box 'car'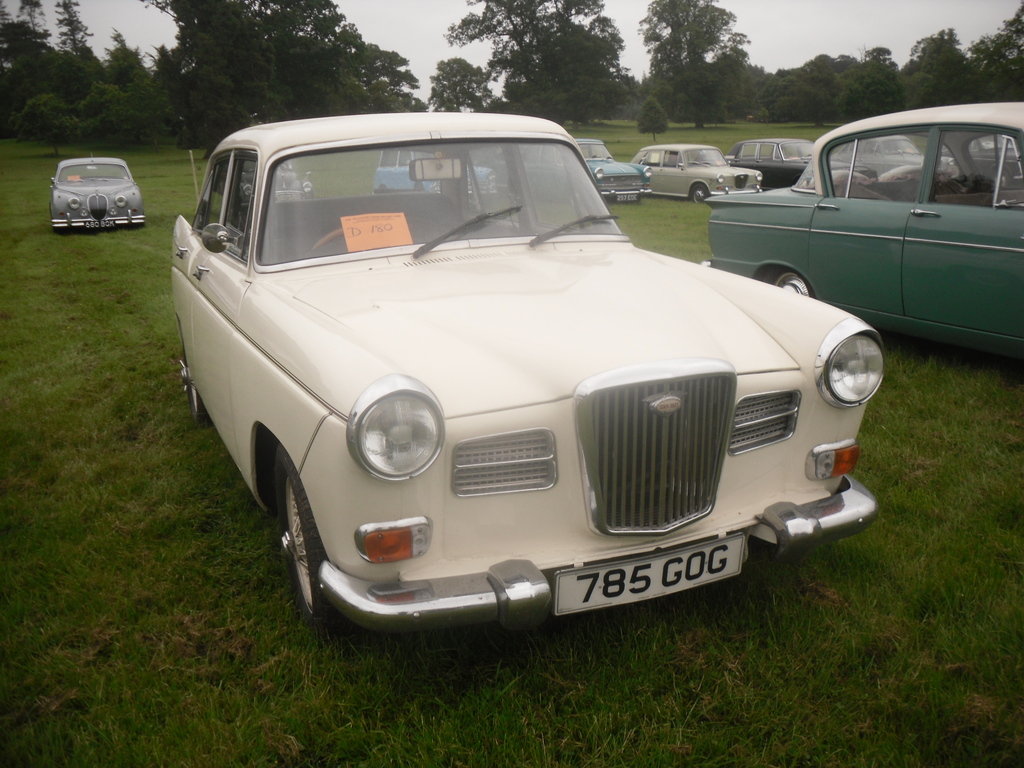
x1=371, y1=146, x2=502, y2=196
